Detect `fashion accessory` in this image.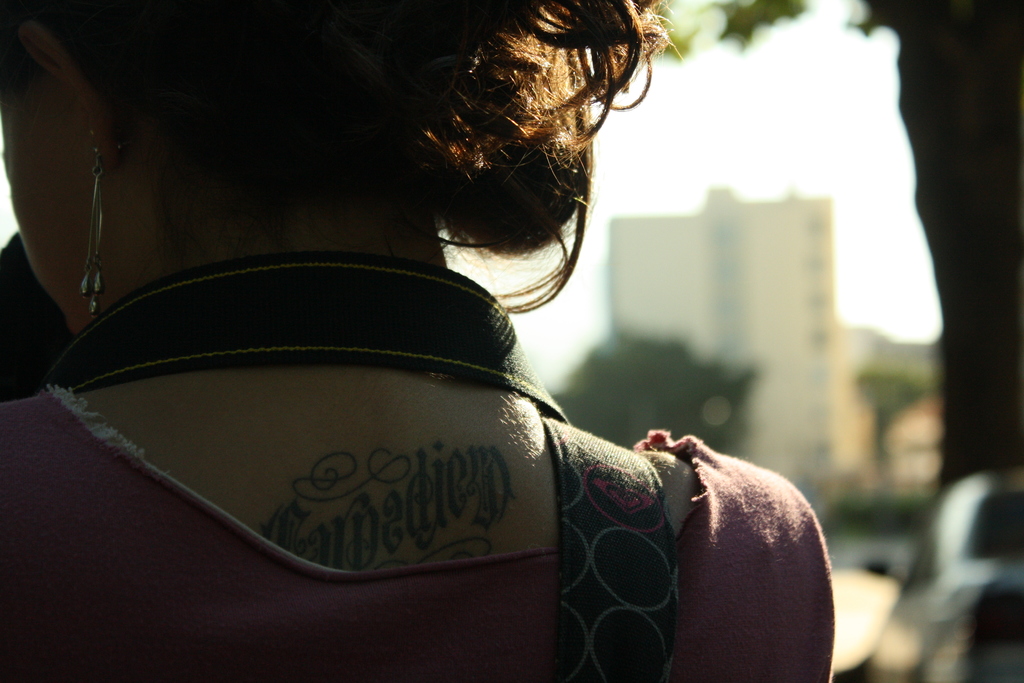
Detection: (left=77, top=125, right=118, bottom=327).
